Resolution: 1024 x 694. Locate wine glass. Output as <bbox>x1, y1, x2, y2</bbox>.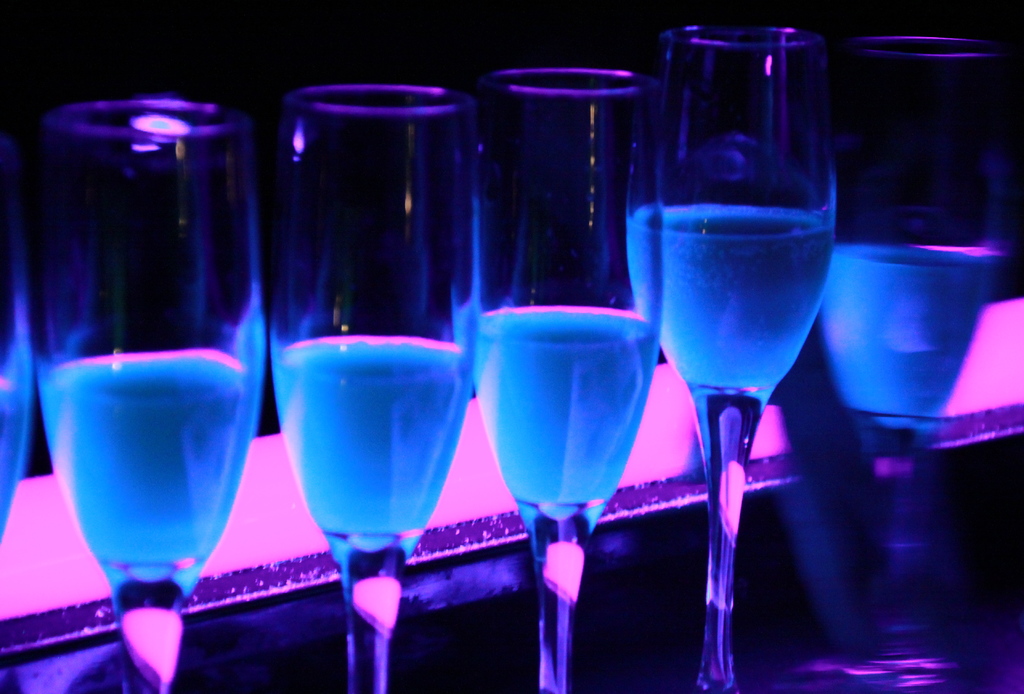
<bbox>0, 134, 33, 693</bbox>.
